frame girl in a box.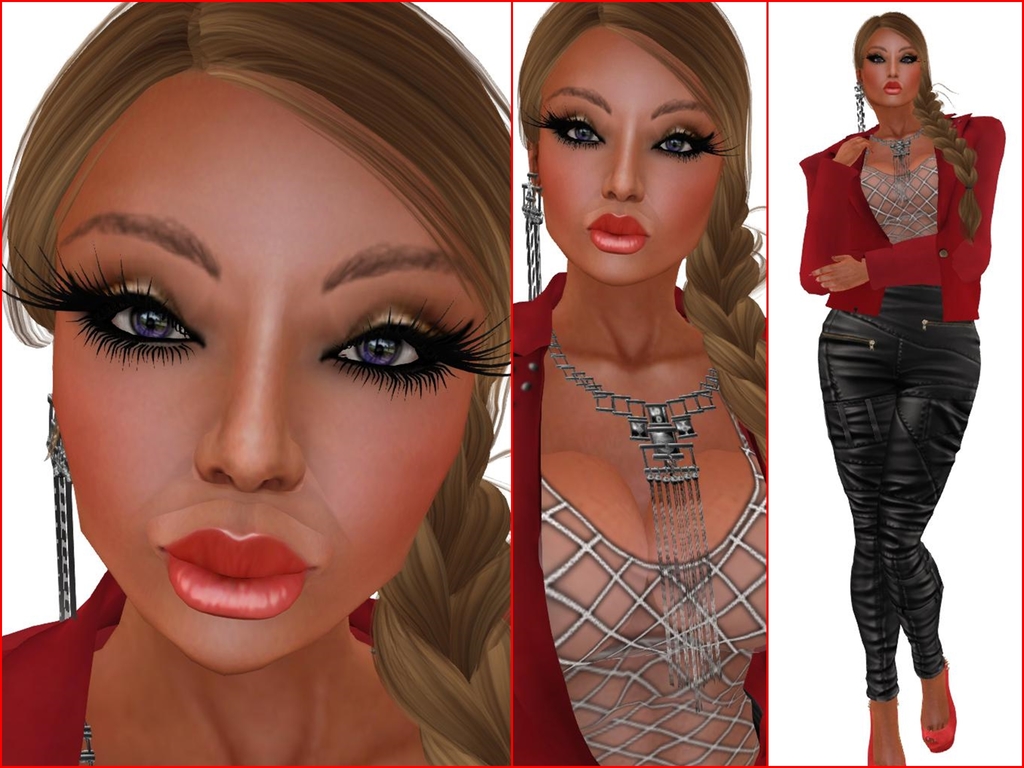
l=509, t=1, r=768, b=765.
